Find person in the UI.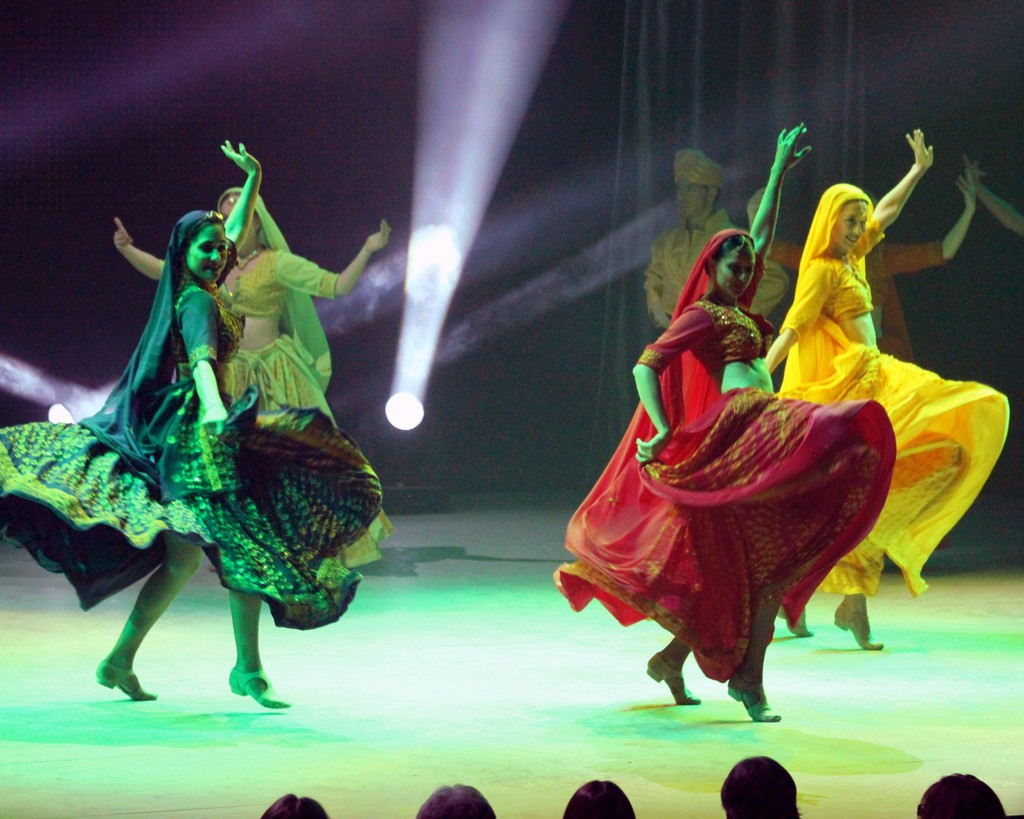
UI element at <bbox>0, 134, 381, 711</bbox>.
